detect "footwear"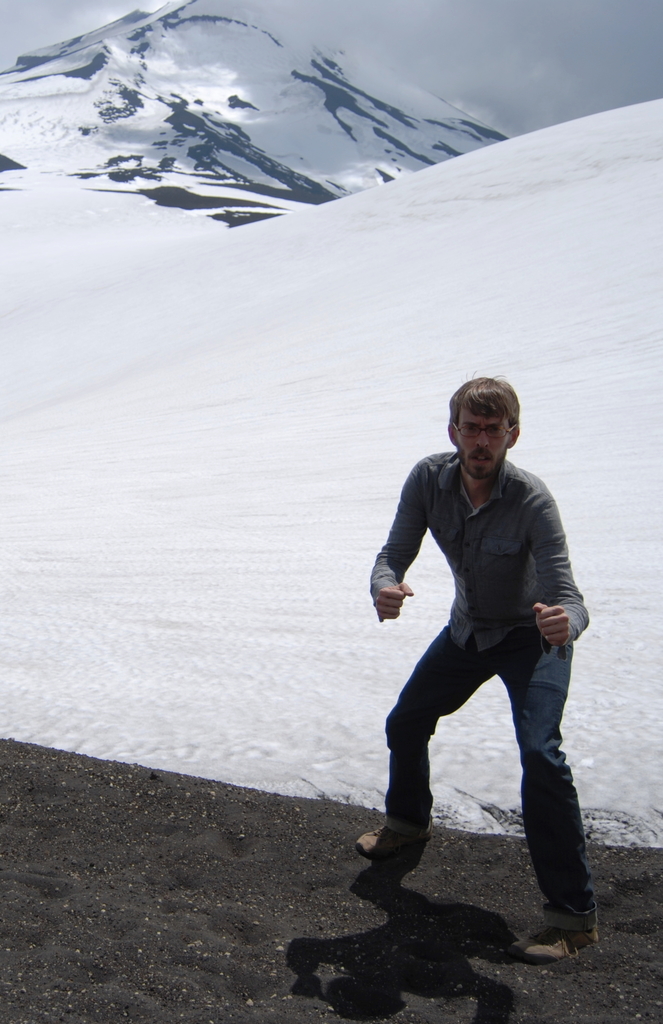
[x1=508, y1=924, x2=600, y2=957]
